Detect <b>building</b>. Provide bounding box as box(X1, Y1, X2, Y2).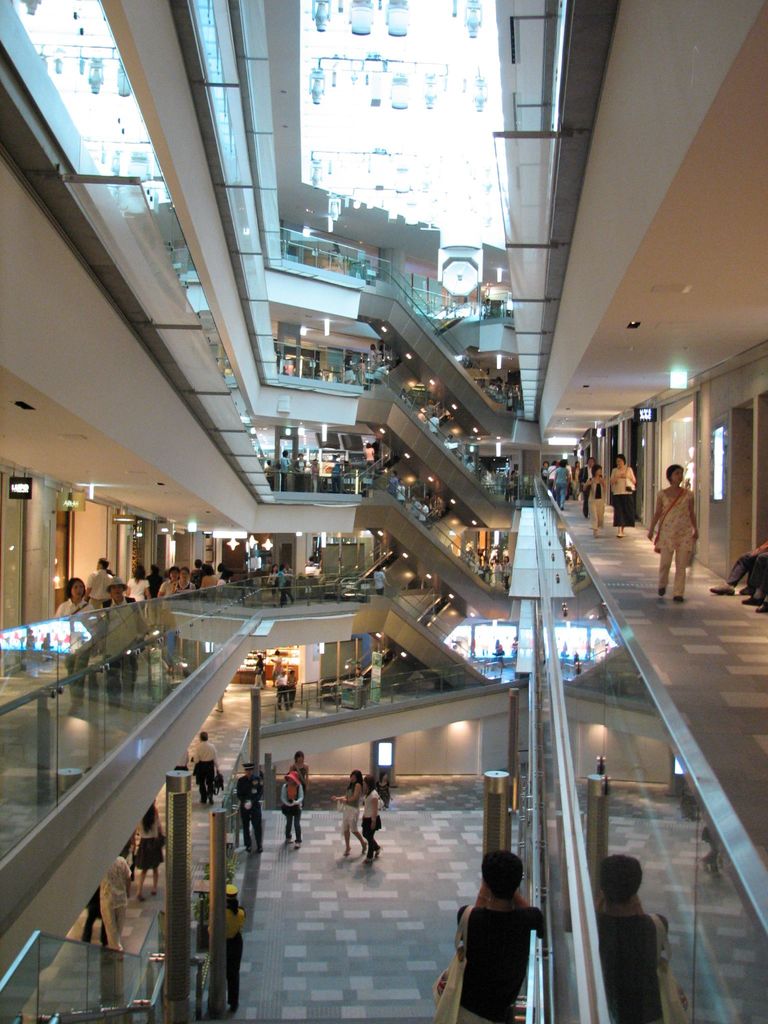
box(0, 0, 767, 1023).
